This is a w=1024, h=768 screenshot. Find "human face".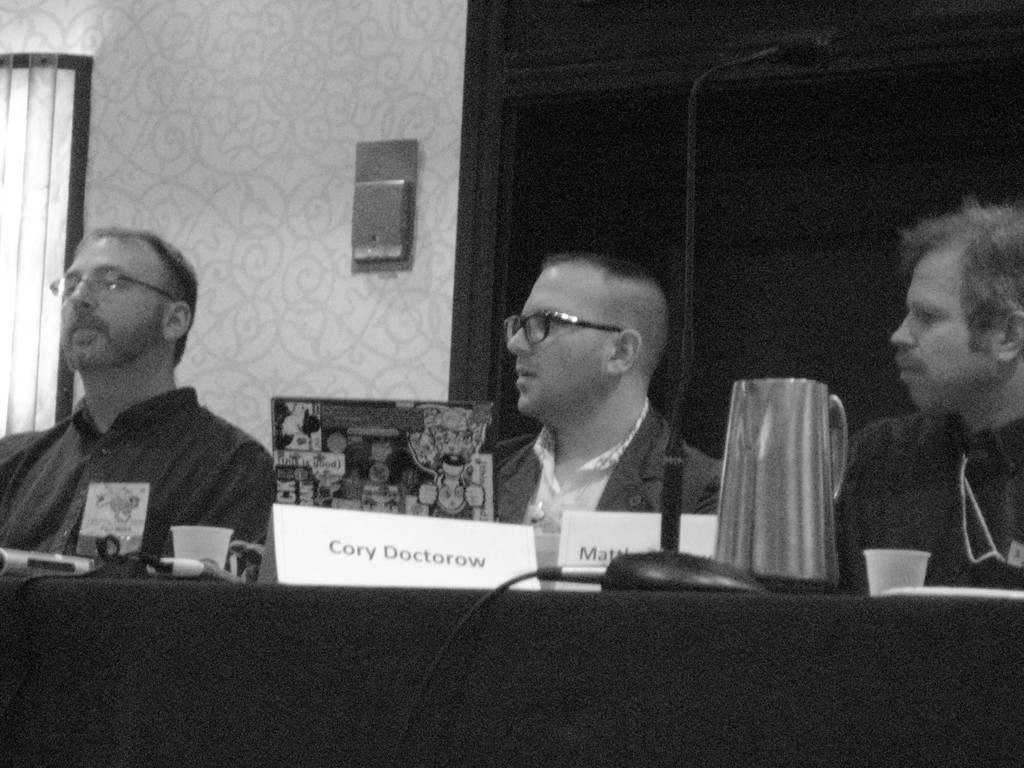
Bounding box: [left=888, top=269, right=982, bottom=404].
